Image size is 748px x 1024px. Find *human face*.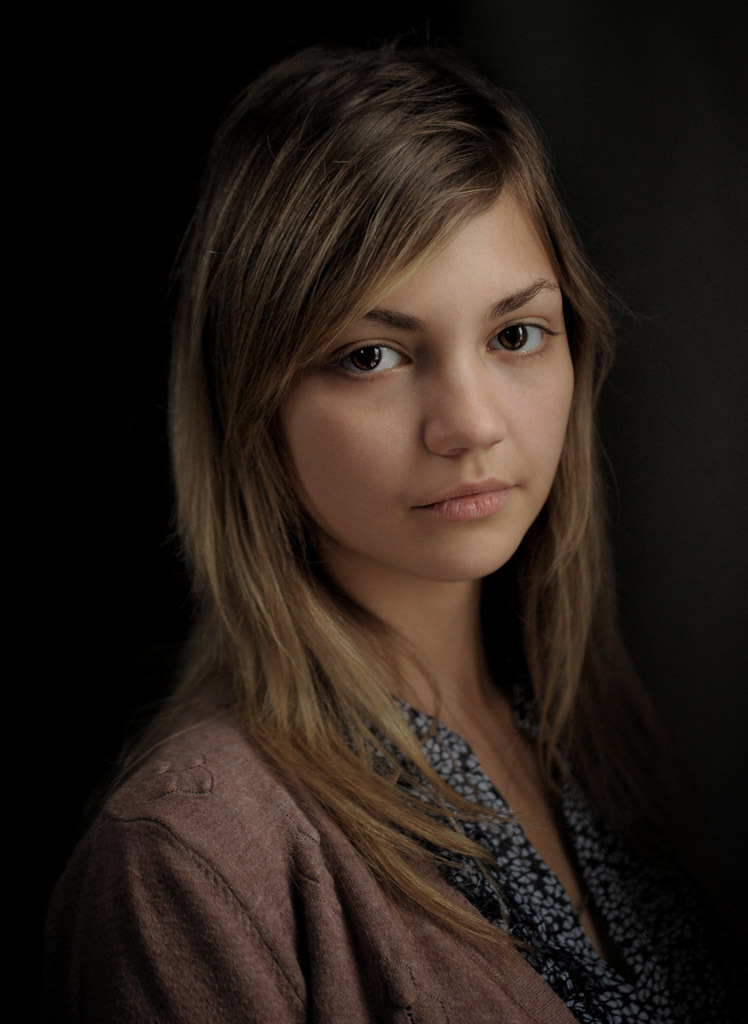
bbox=[278, 185, 575, 572].
